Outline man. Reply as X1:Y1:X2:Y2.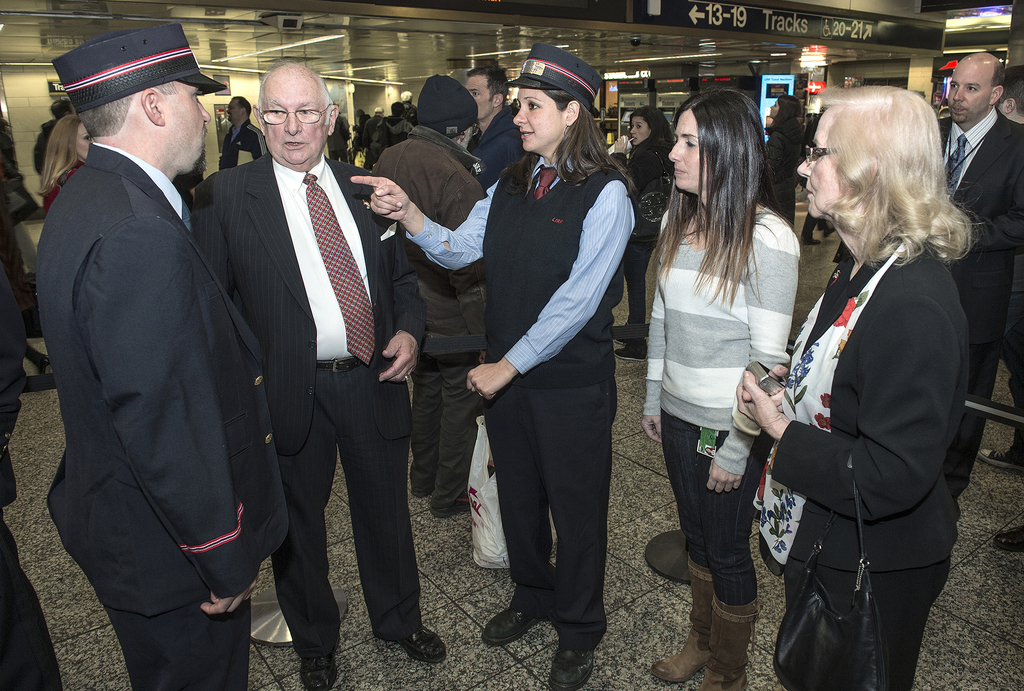
399:88:417:129.
